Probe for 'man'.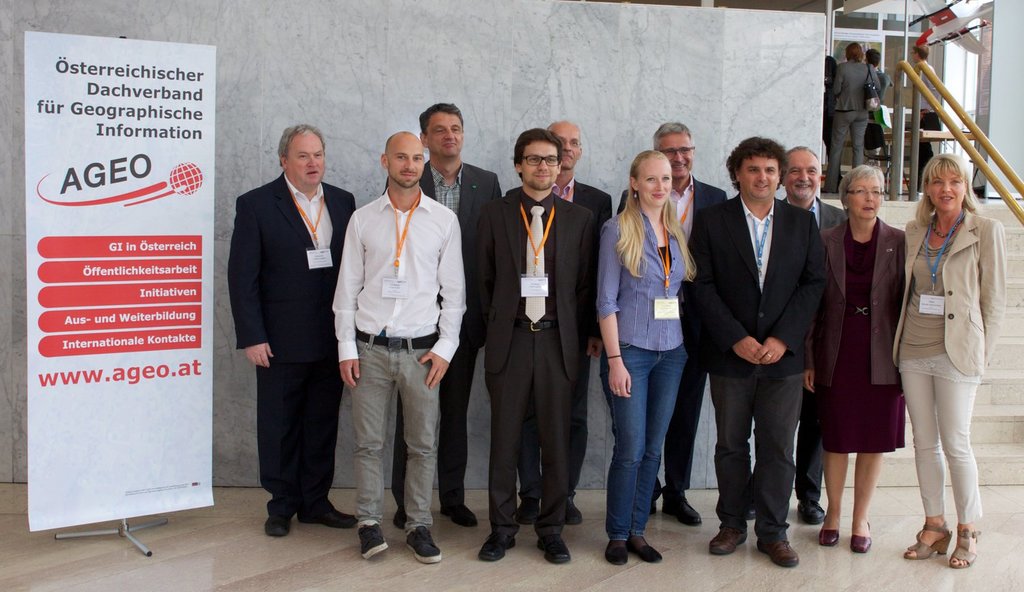
Probe result: left=787, top=141, right=858, bottom=240.
